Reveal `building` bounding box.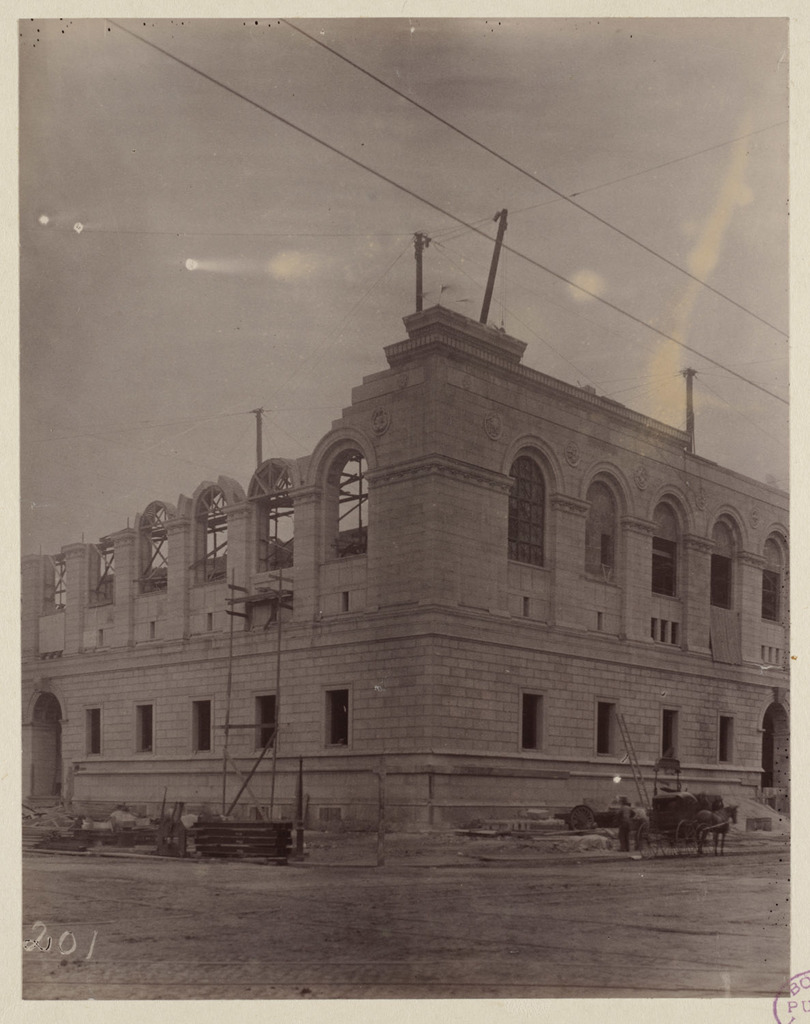
Revealed: bbox=(21, 307, 790, 829).
